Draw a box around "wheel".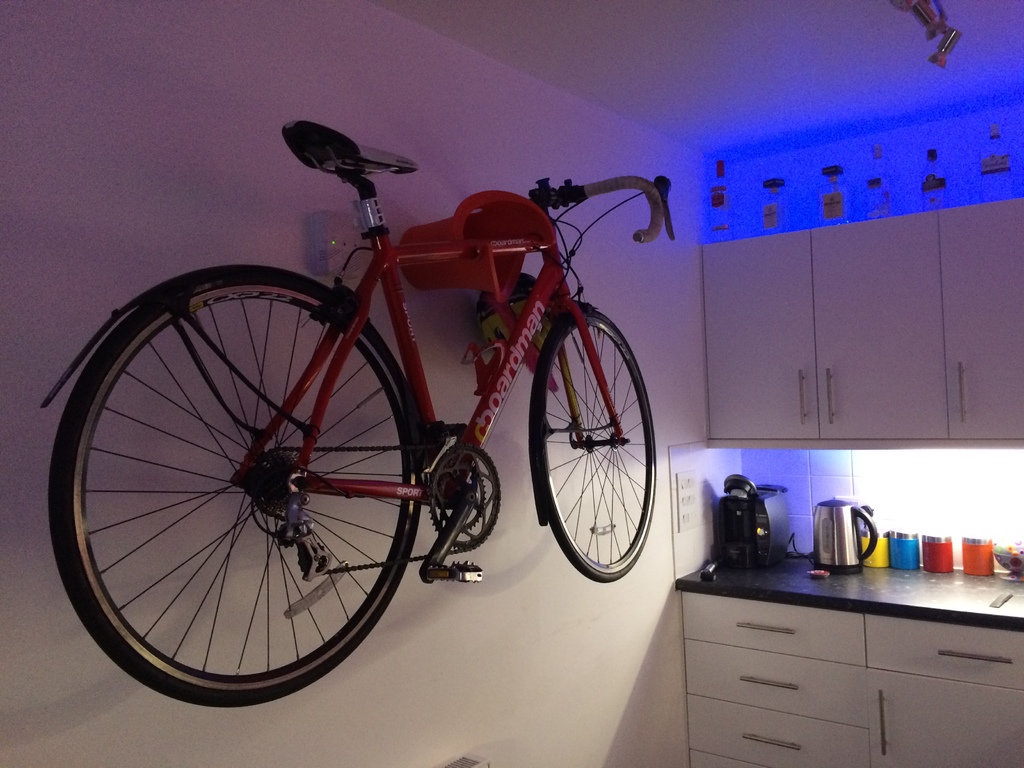
<box>520,316,655,577</box>.
